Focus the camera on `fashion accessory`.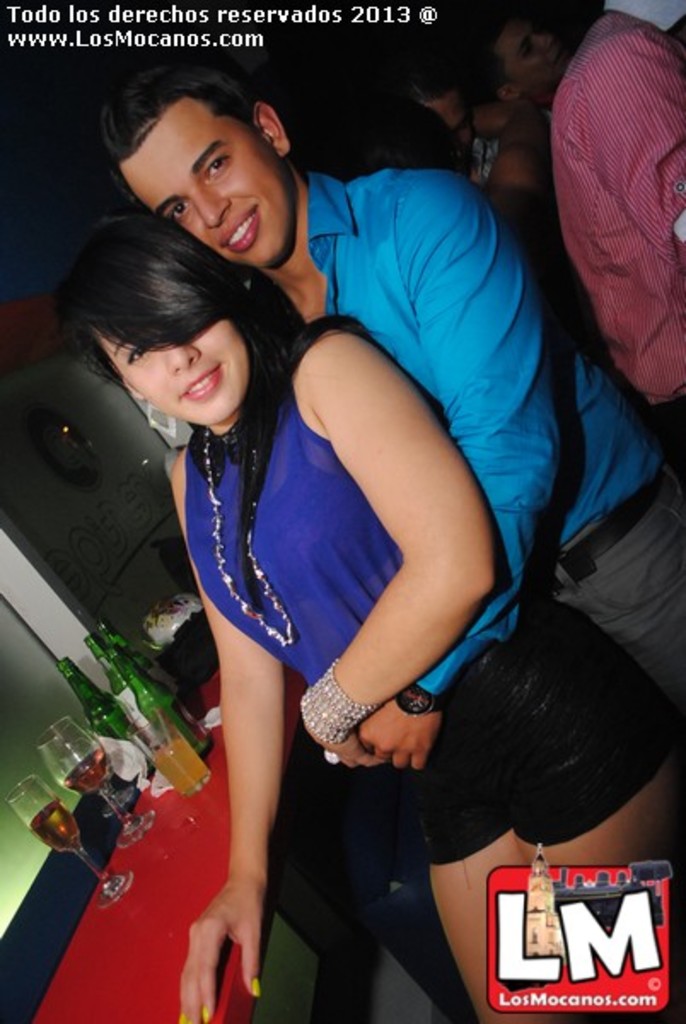
Focus region: bbox=[200, 1010, 210, 1022].
